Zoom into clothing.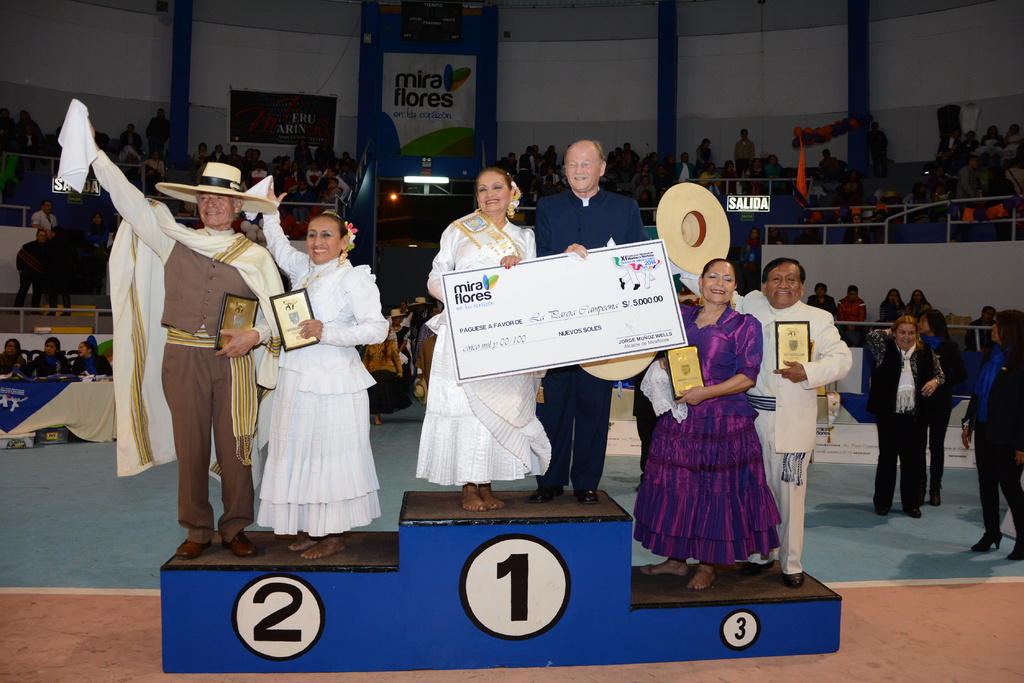
Zoom target: Rect(231, 155, 246, 168).
